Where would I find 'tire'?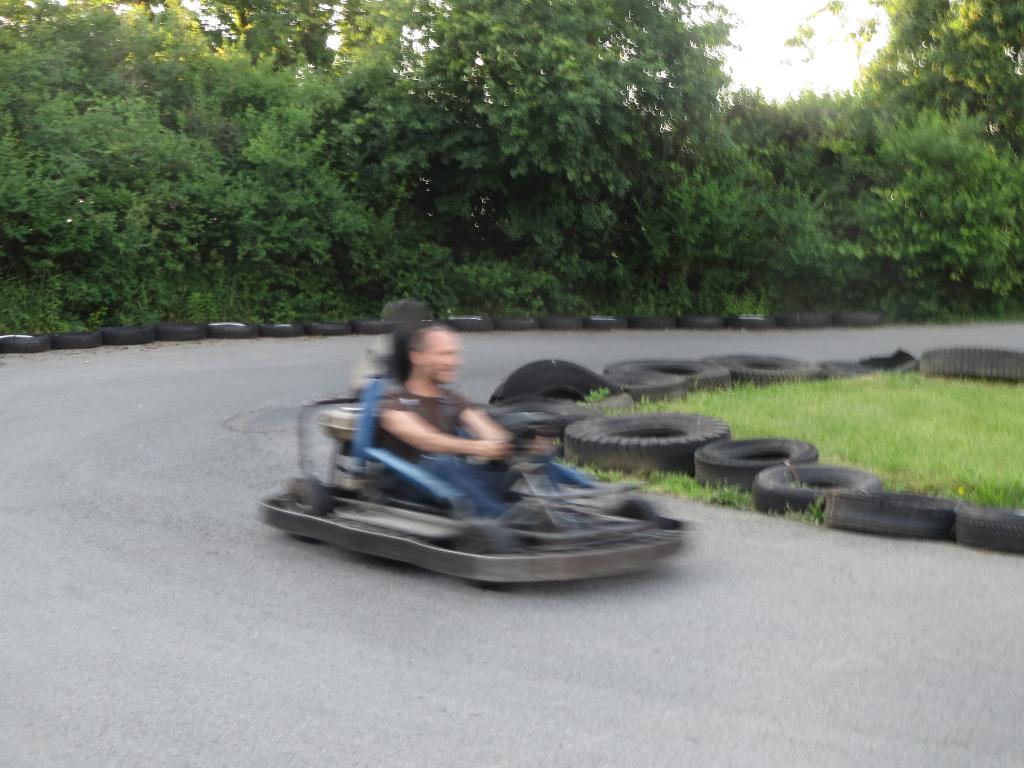
At select_region(604, 369, 692, 403).
